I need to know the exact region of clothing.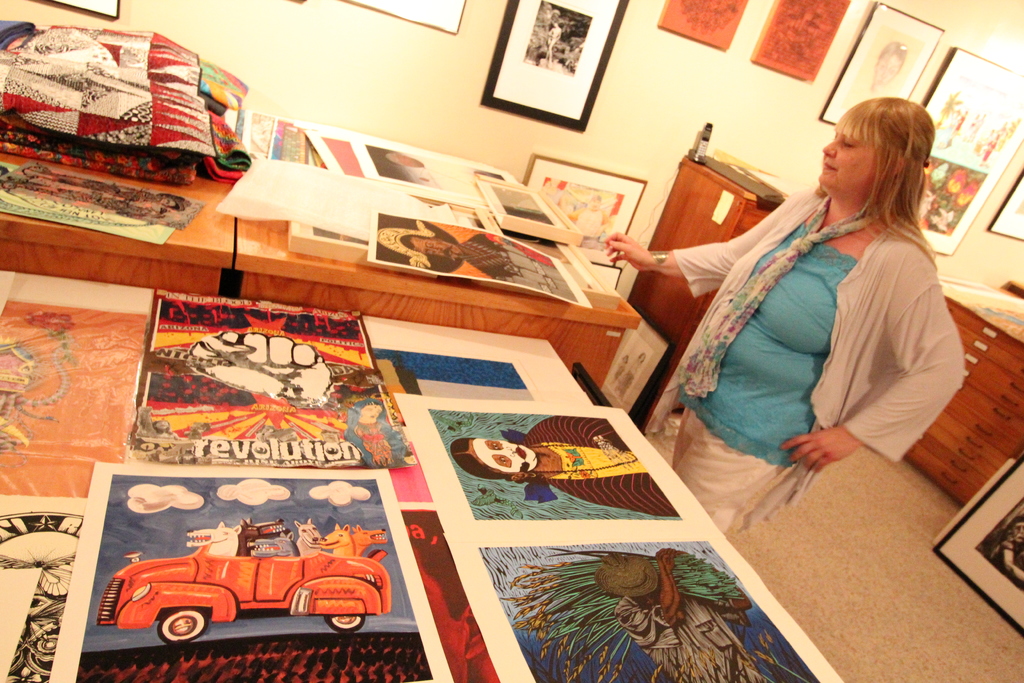
Region: [left=462, top=234, right=578, bottom=308].
